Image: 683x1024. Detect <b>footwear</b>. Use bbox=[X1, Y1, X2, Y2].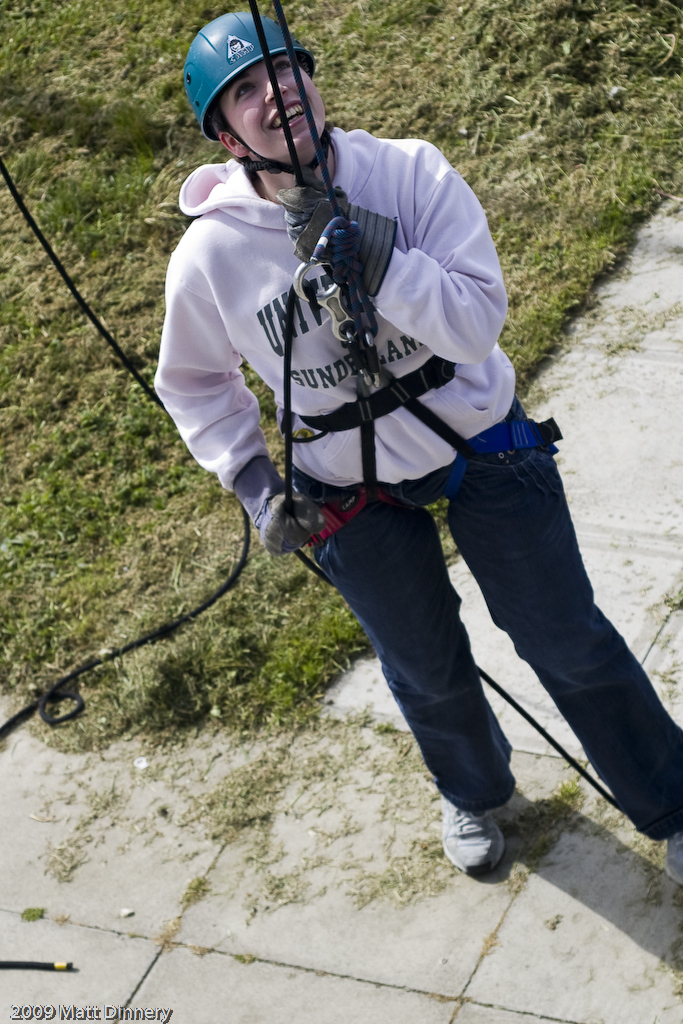
bbox=[445, 804, 527, 878].
